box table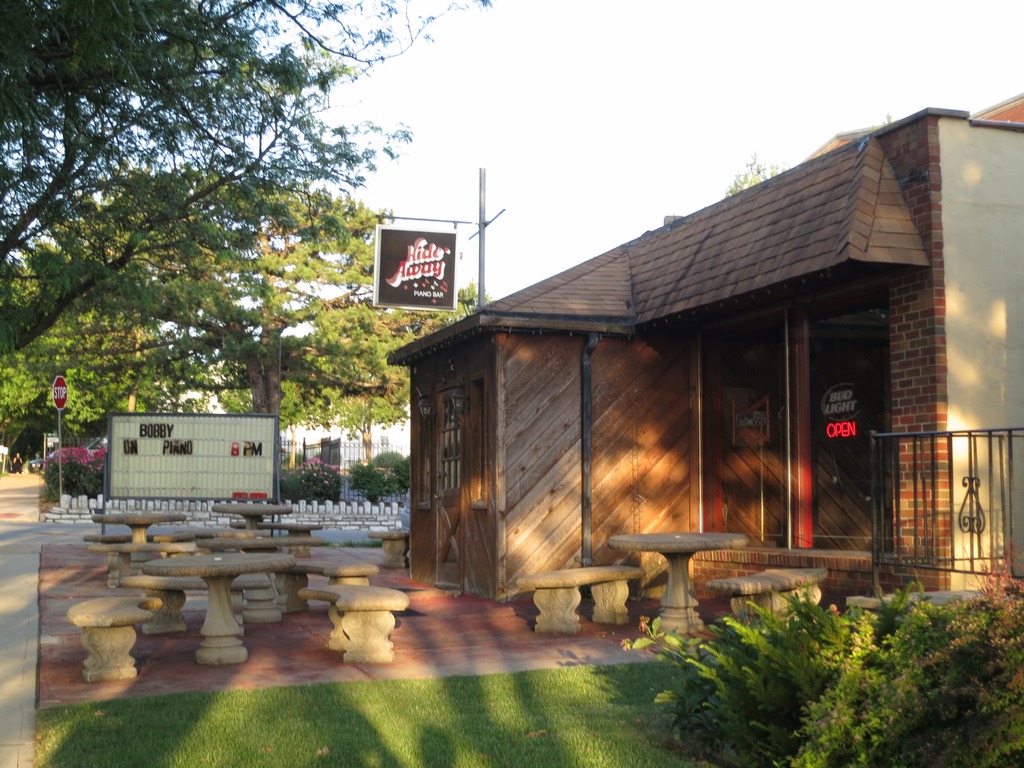
Rect(211, 504, 292, 529)
